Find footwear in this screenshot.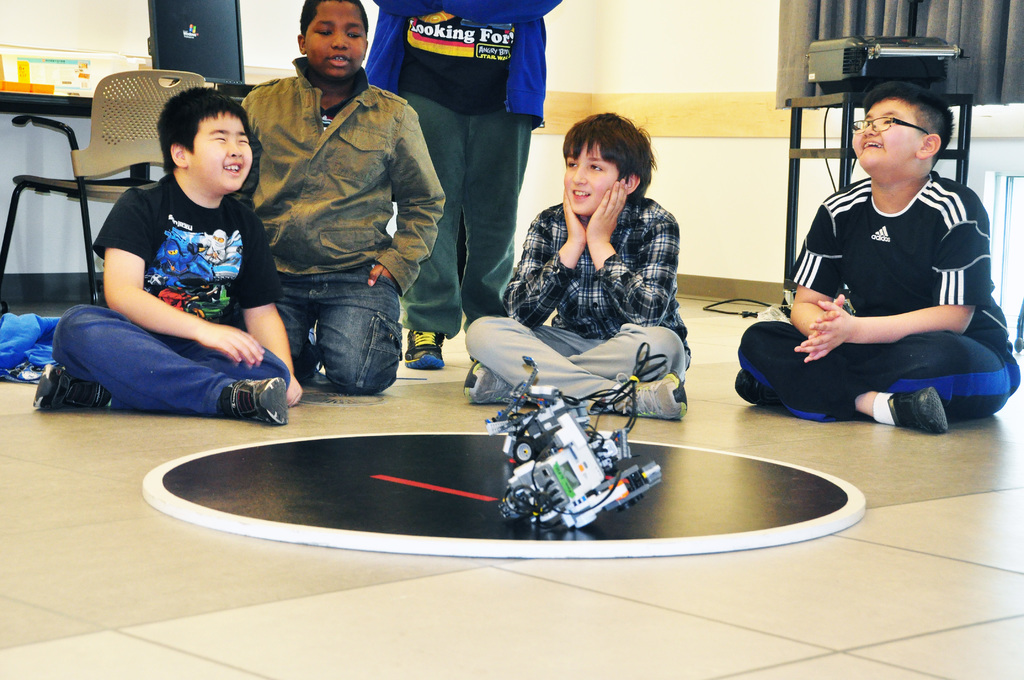
The bounding box for footwear is (463, 364, 530, 414).
